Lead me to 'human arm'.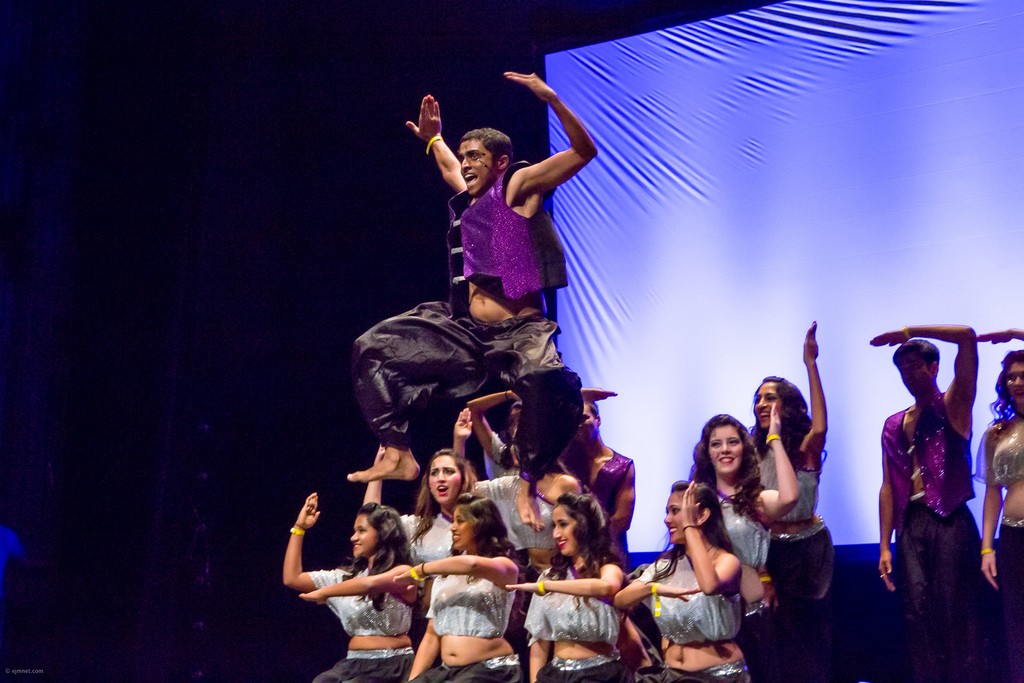
Lead to (974,320,1022,342).
